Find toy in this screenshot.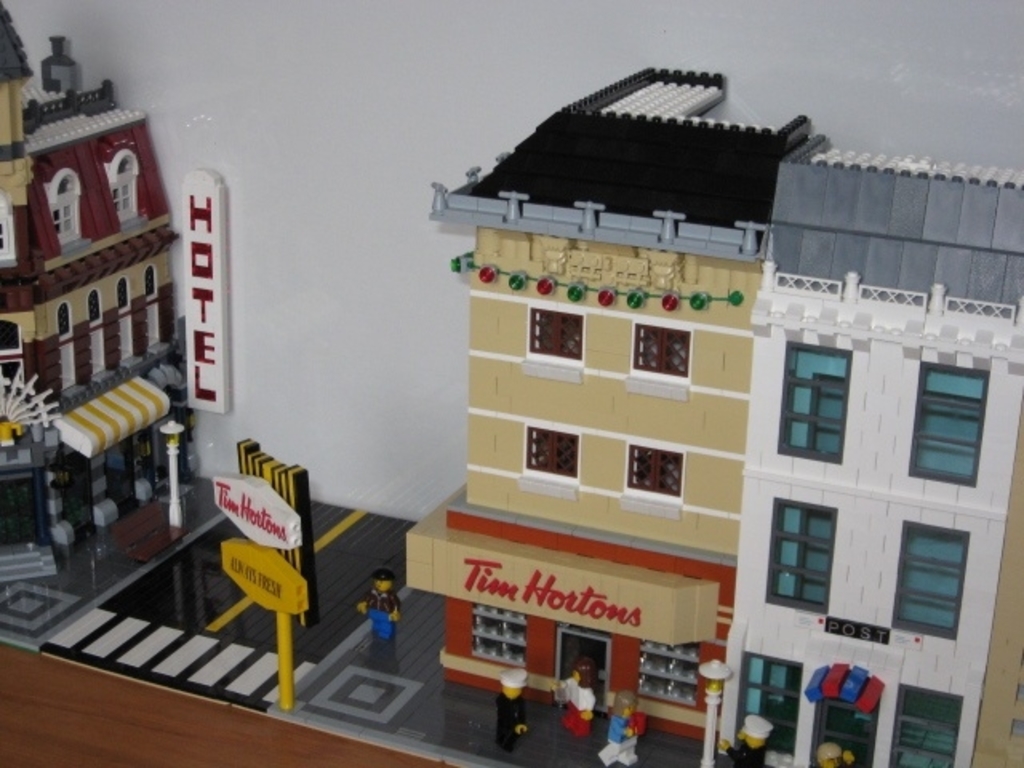
The bounding box for toy is (x1=723, y1=714, x2=787, y2=766).
